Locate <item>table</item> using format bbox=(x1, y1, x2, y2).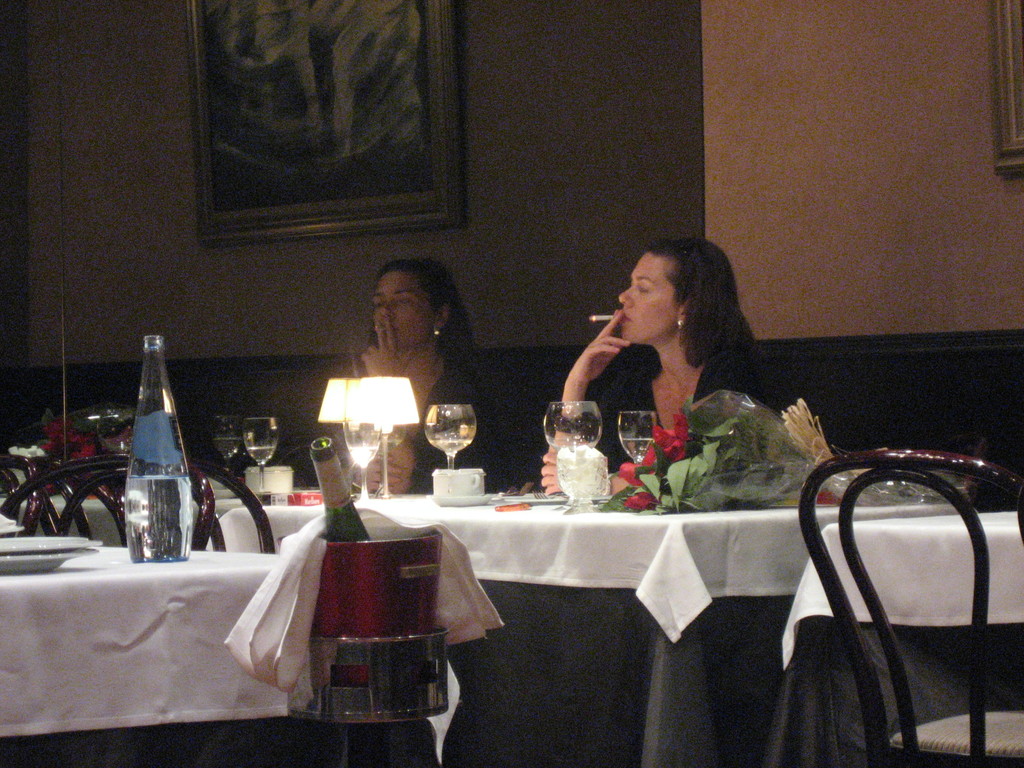
bbox=(0, 508, 492, 767).
